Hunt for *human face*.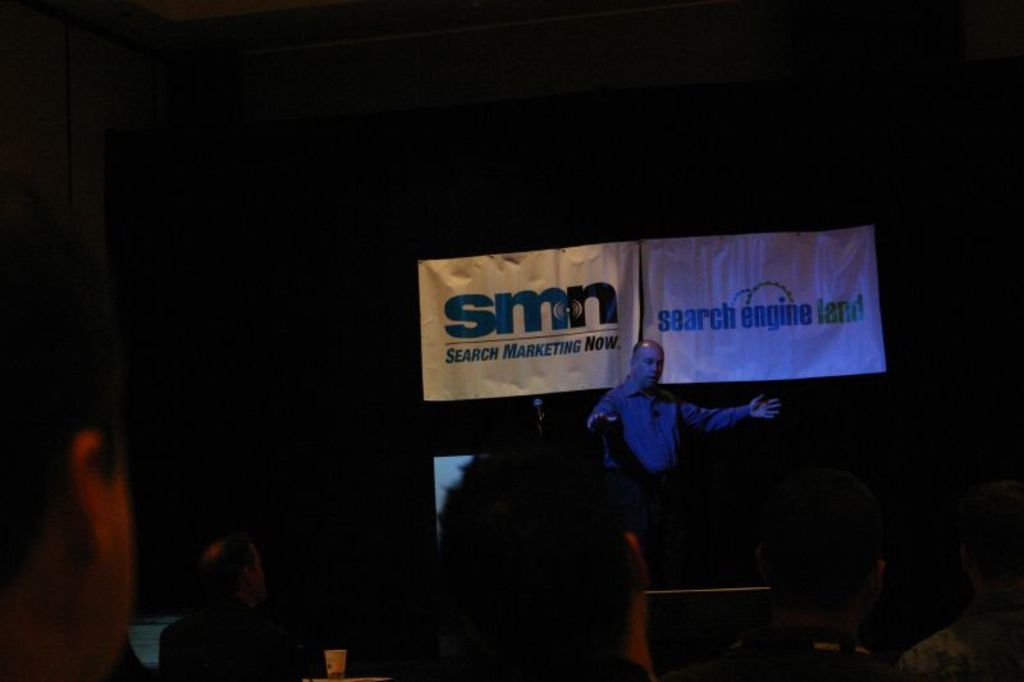
Hunted down at [102, 441, 134, 672].
